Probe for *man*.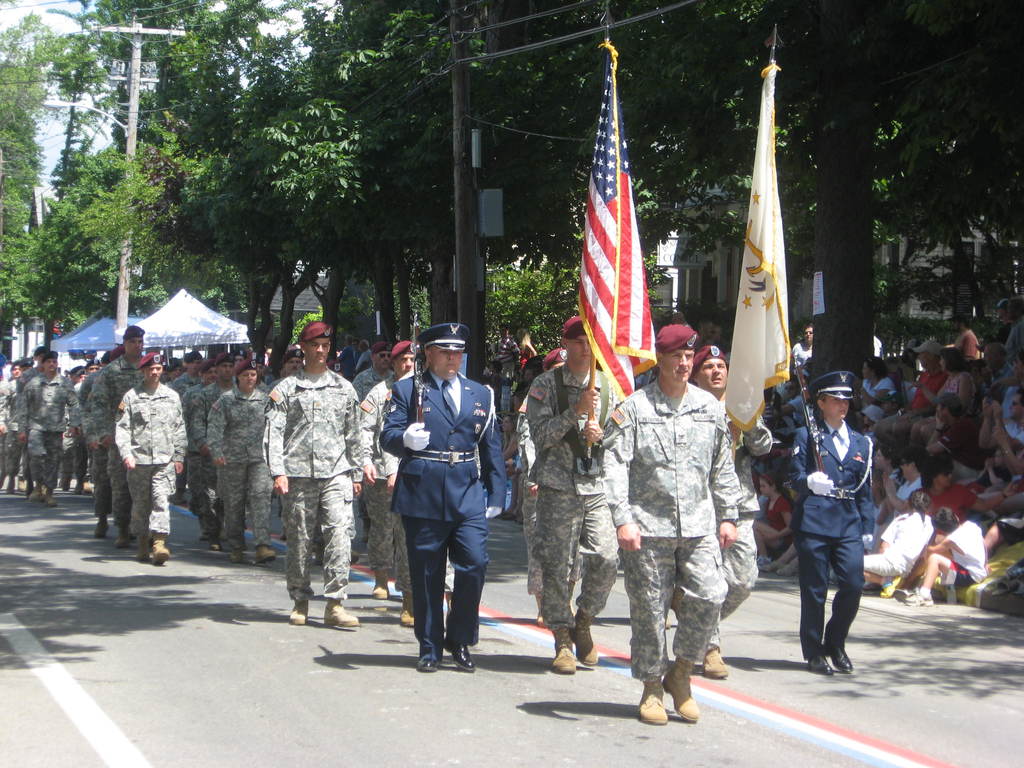
Probe result: 948,314,979,359.
